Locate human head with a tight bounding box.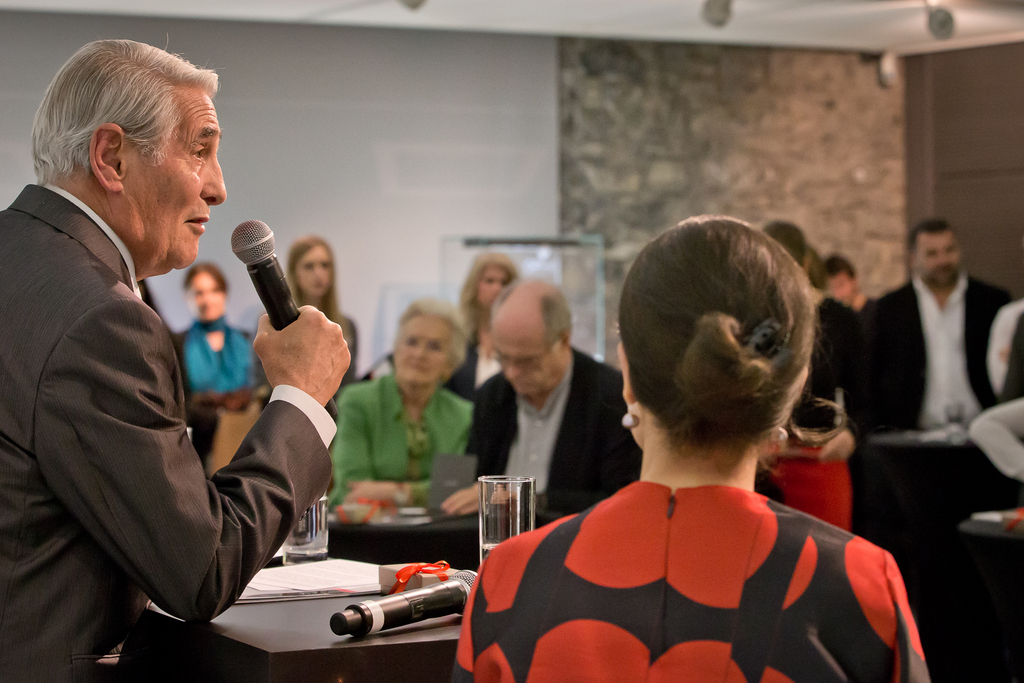
BBox(461, 252, 513, 304).
